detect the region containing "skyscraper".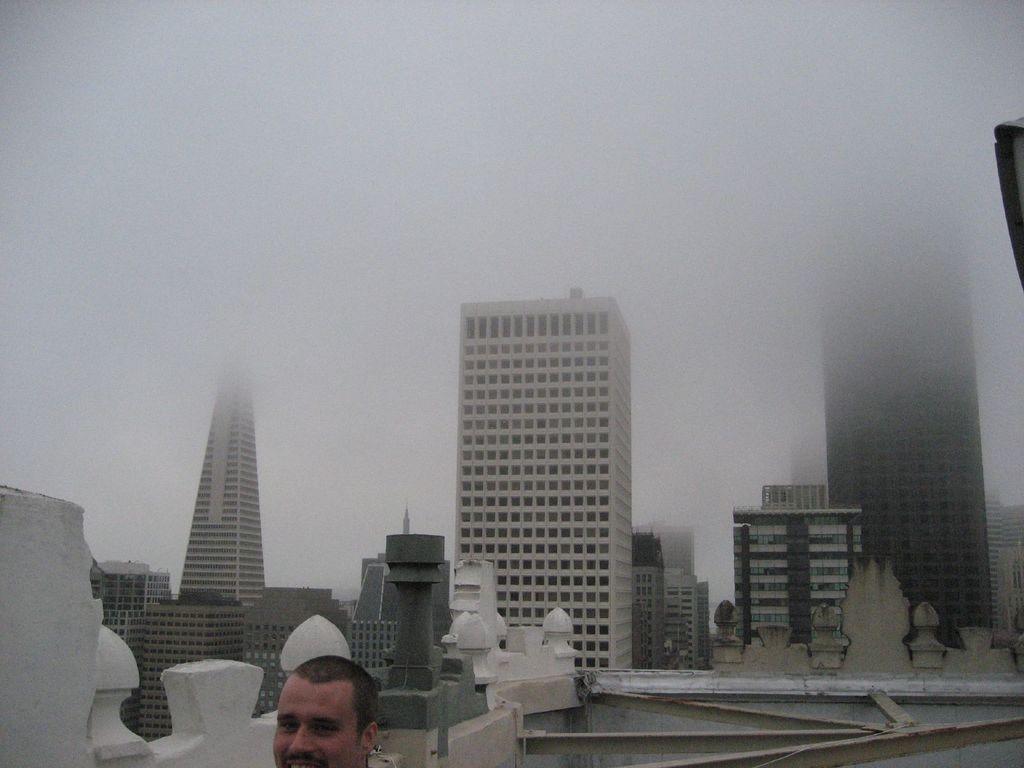
region(821, 213, 991, 633).
